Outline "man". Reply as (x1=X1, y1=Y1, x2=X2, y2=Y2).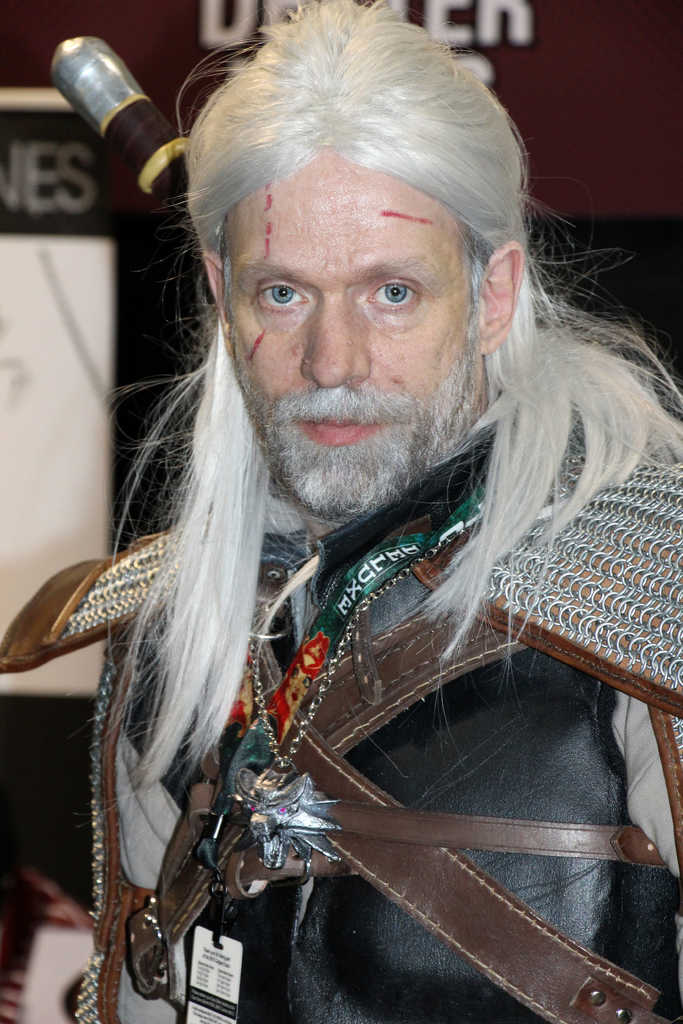
(x1=46, y1=8, x2=639, y2=984).
